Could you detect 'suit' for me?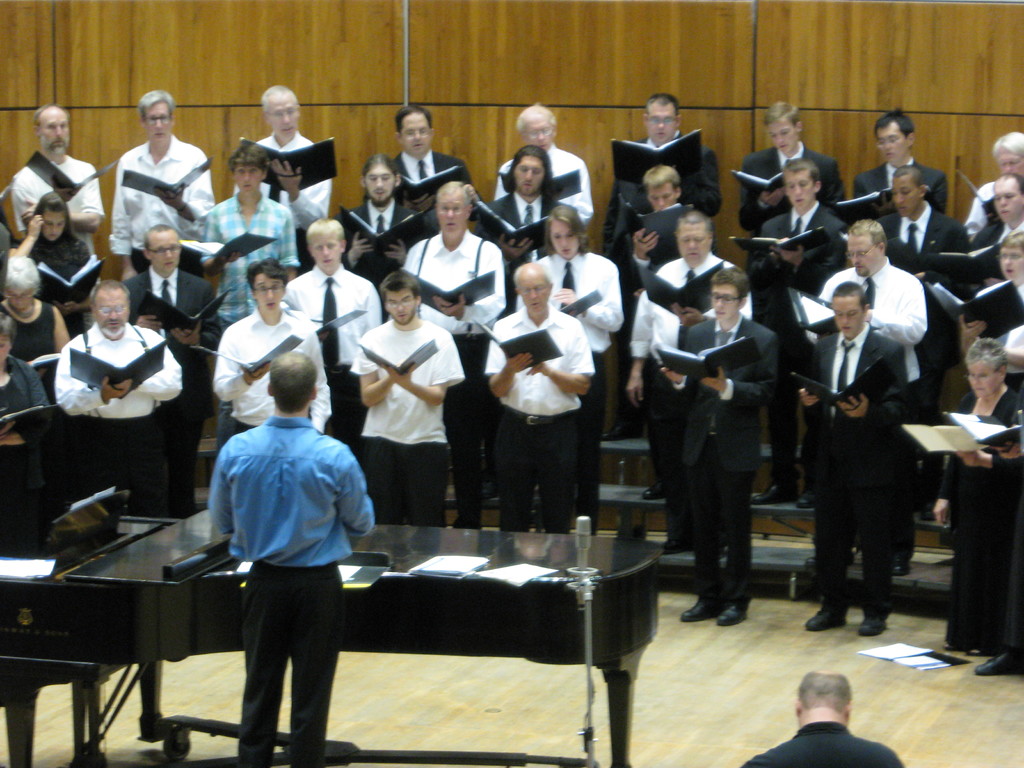
Detection result: {"x1": 392, "y1": 148, "x2": 473, "y2": 236}.
